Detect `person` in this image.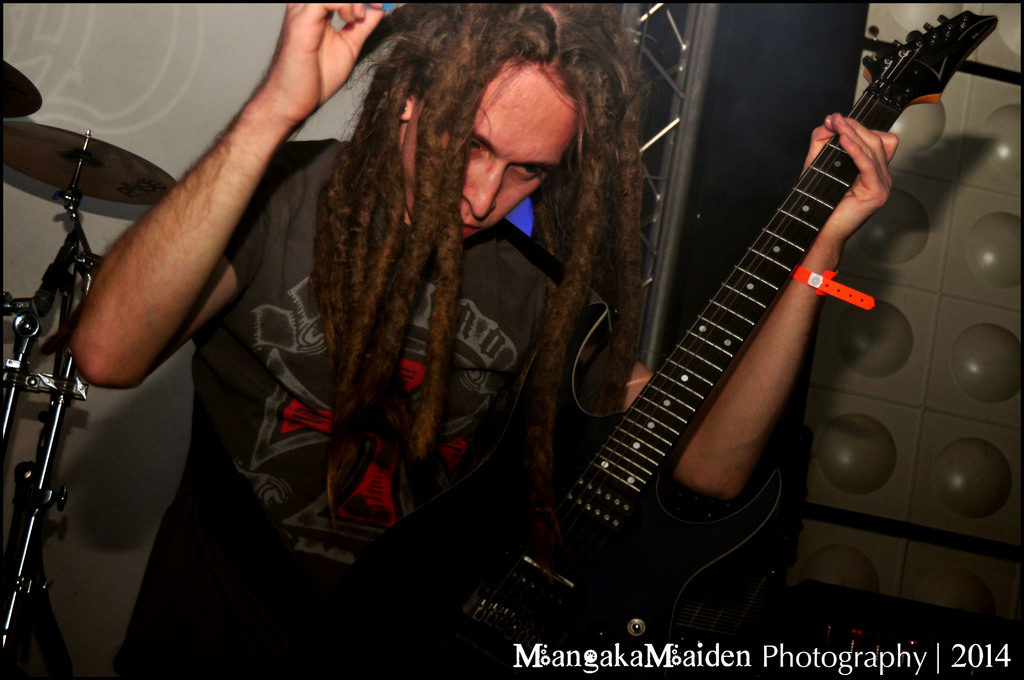
Detection: [x1=66, y1=0, x2=899, y2=679].
